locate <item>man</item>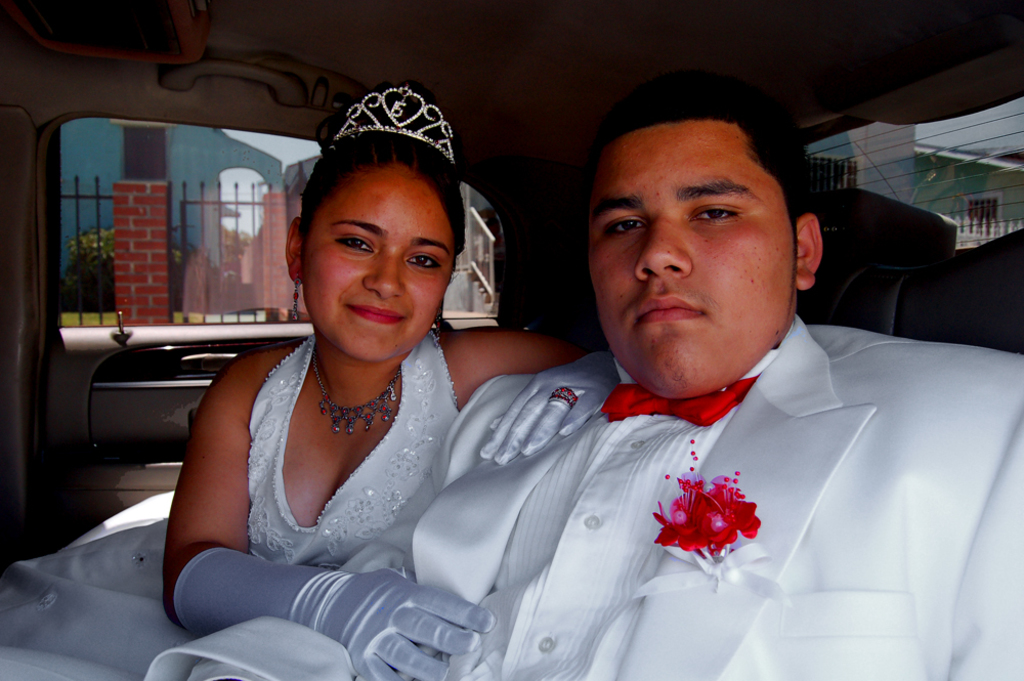
143, 62, 1023, 680
